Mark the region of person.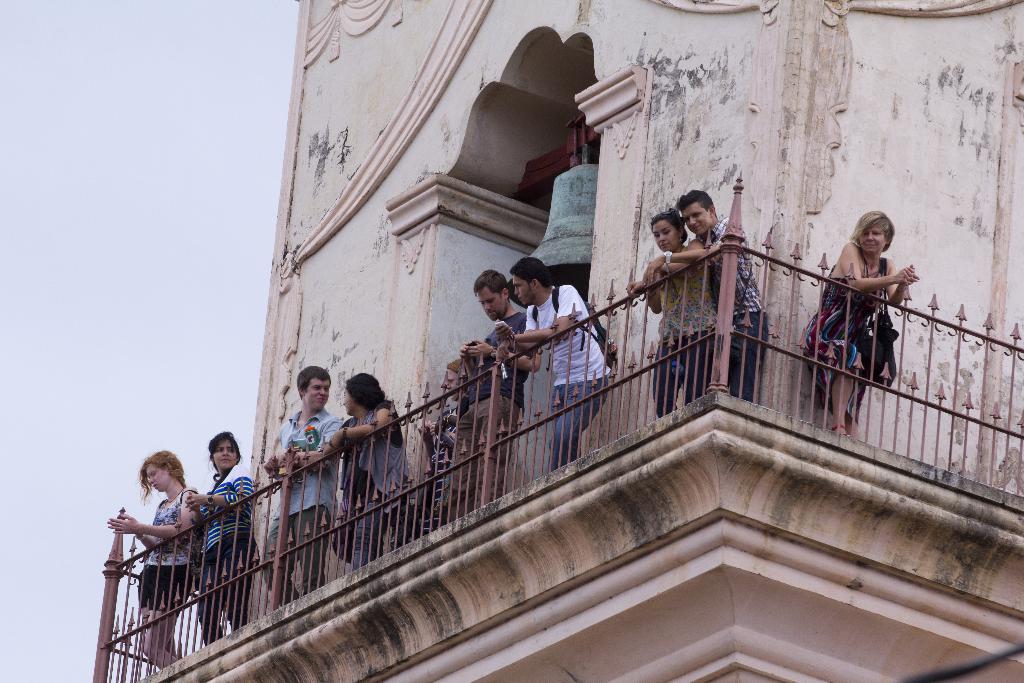
Region: 639 204 717 409.
